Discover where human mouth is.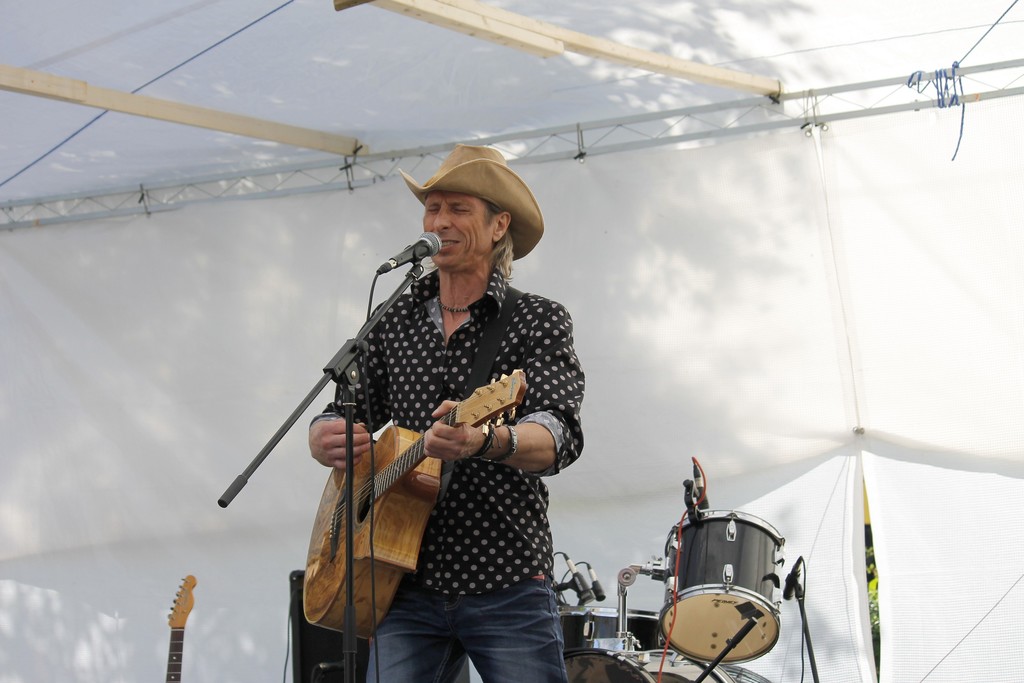
Discovered at box(436, 239, 463, 251).
